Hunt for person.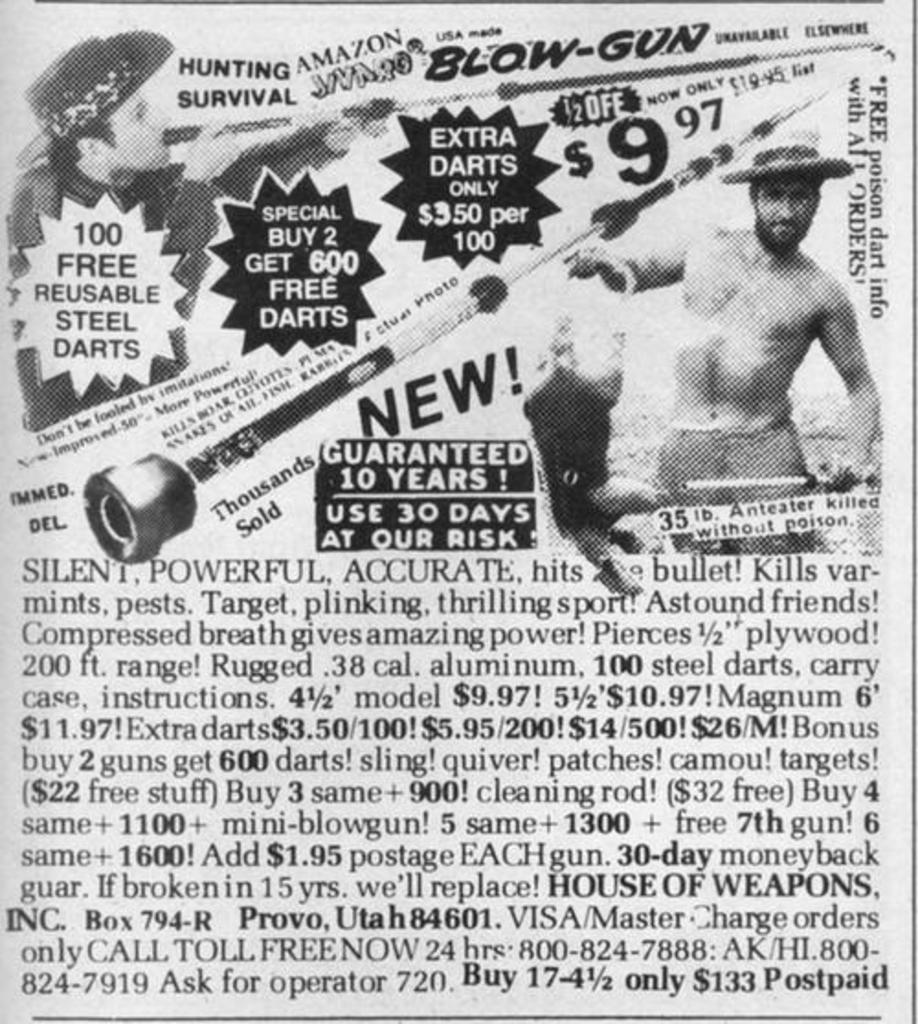
Hunted down at (7, 26, 382, 431).
